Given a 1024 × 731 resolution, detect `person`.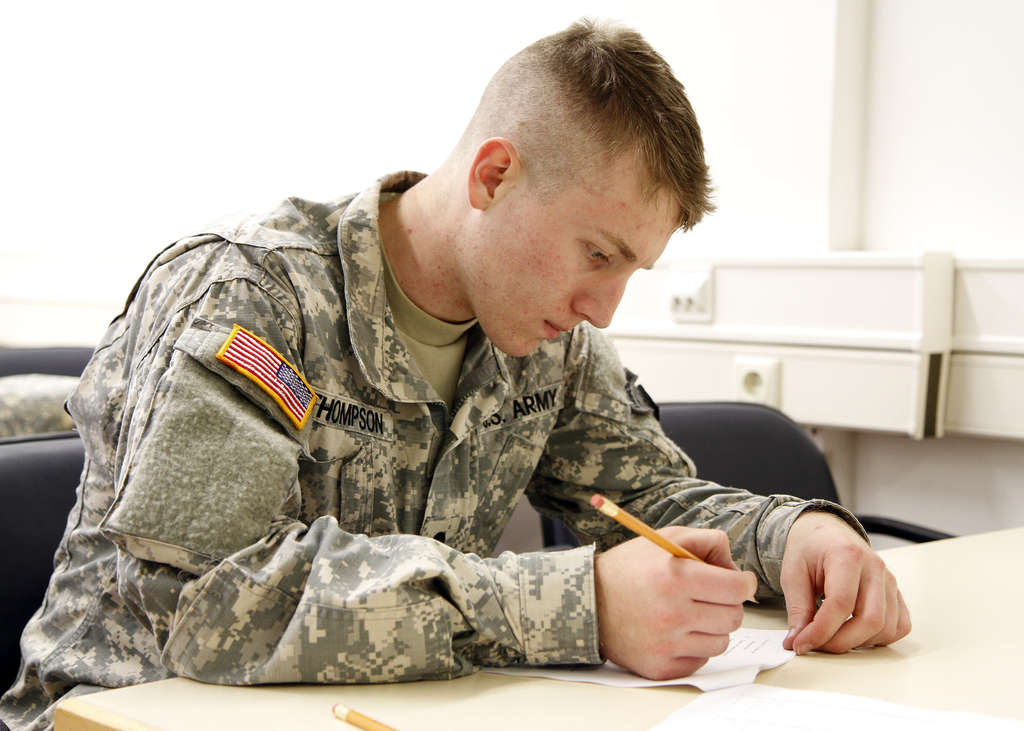
pyautogui.locateOnScreen(0, 24, 916, 730).
